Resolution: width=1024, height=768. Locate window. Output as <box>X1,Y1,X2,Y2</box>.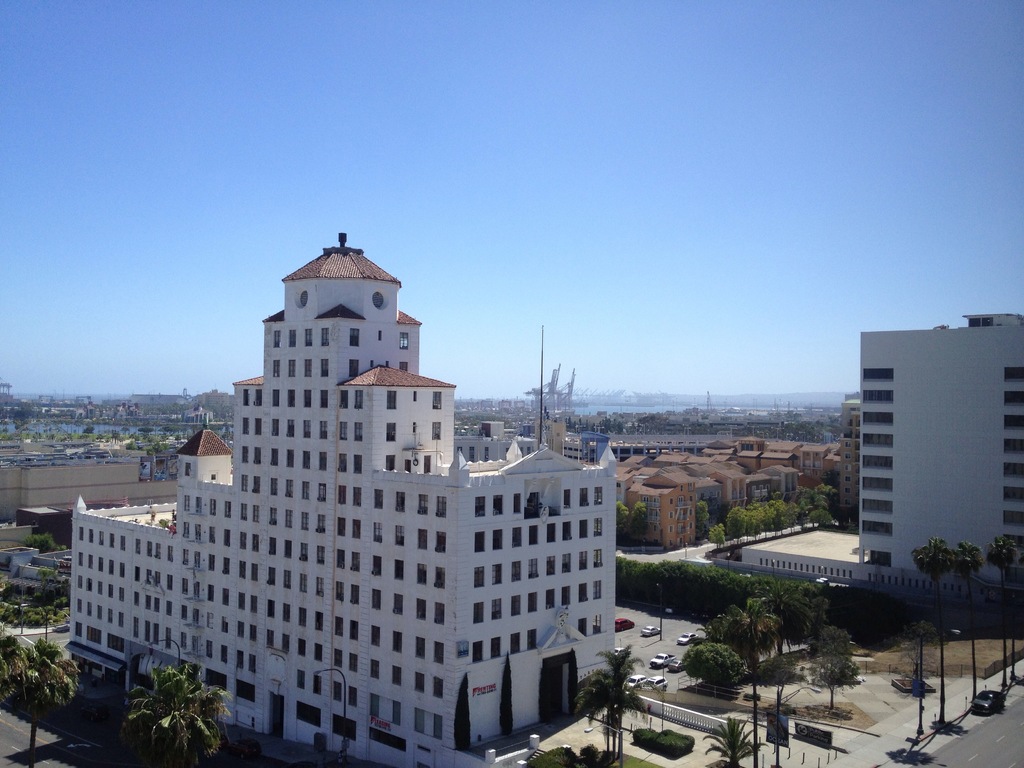
<box>272,361,280,378</box>.
